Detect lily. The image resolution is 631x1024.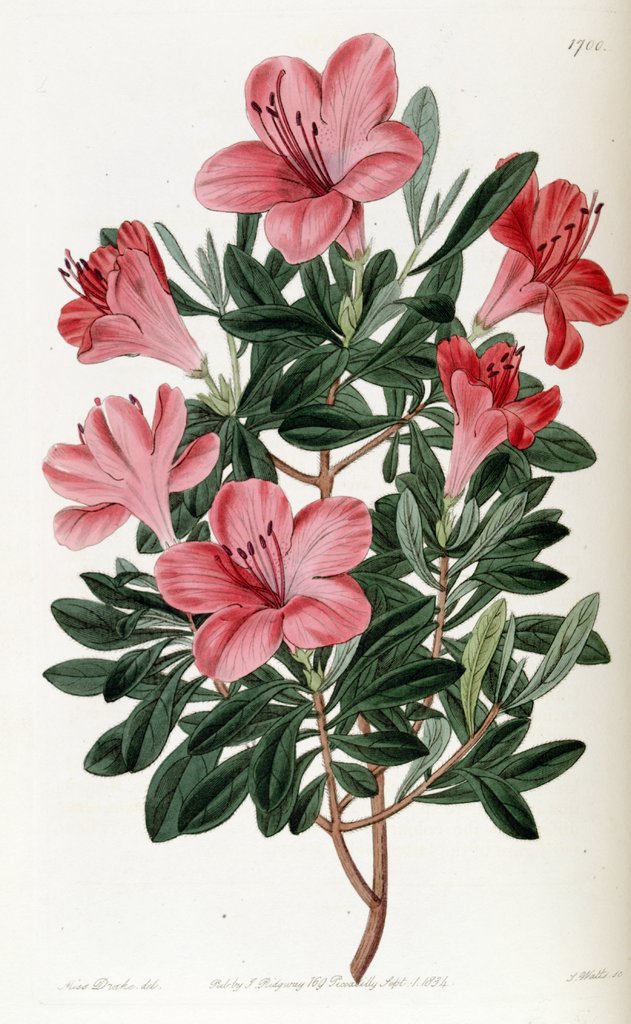
bbox=(40, 376, 221, 557).
